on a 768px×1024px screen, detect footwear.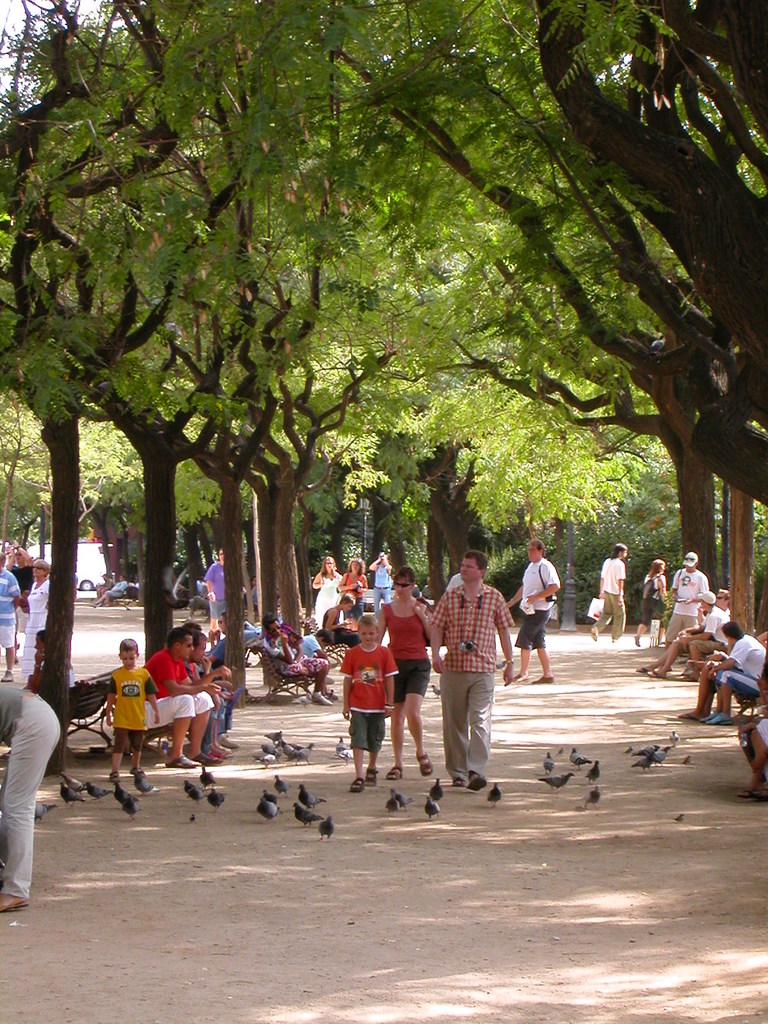
detection(0, 666, 12, 683).
